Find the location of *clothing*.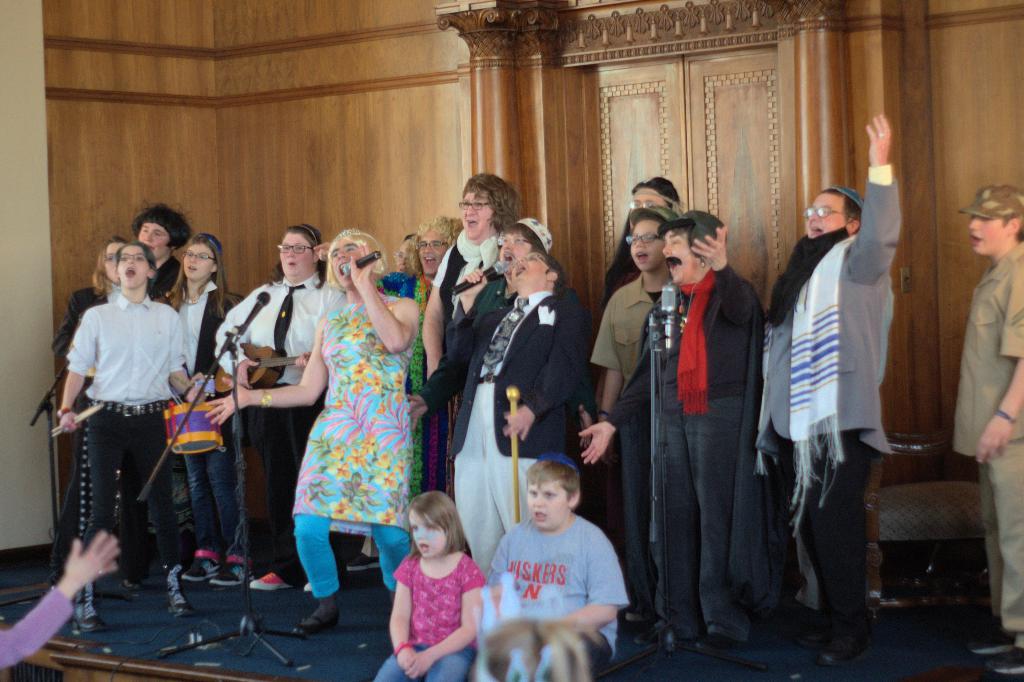
Location: bbox=(166, 279, 242, 553).
